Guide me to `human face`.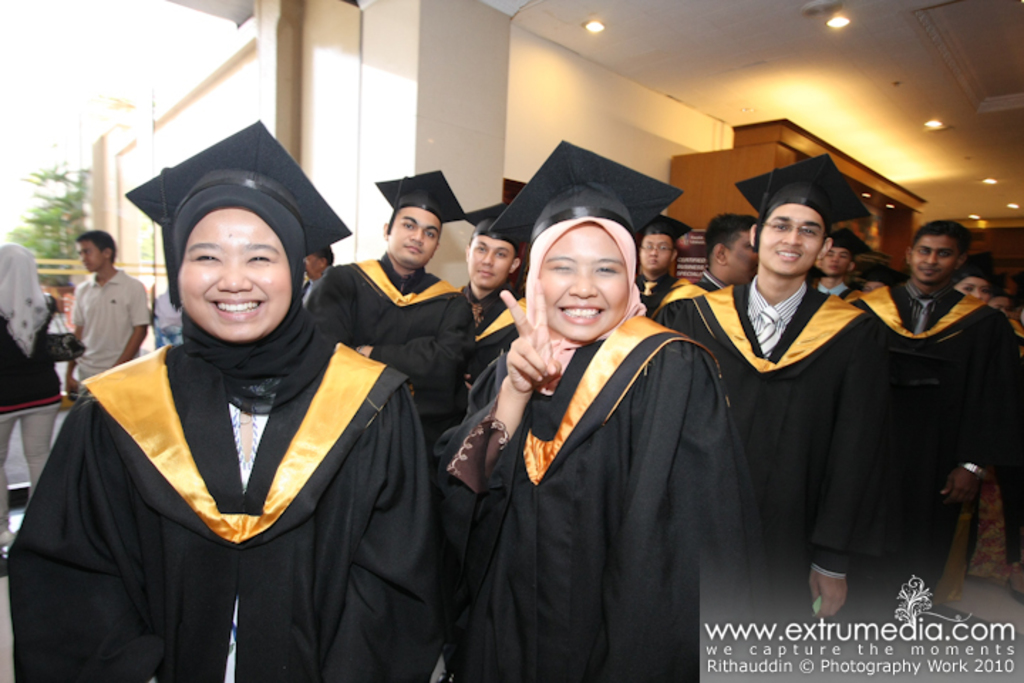
Guidance: select_region(179, 208, 290, 339).
